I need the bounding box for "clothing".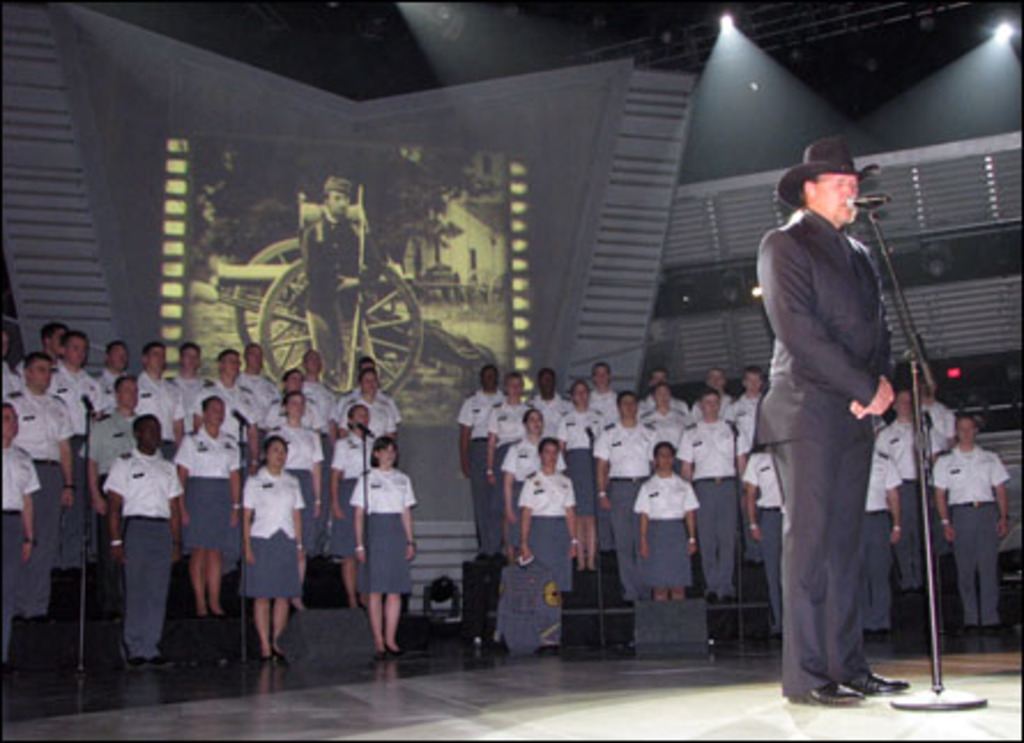
Here it is: (left=626, top=474, right=697, bottom=587).
